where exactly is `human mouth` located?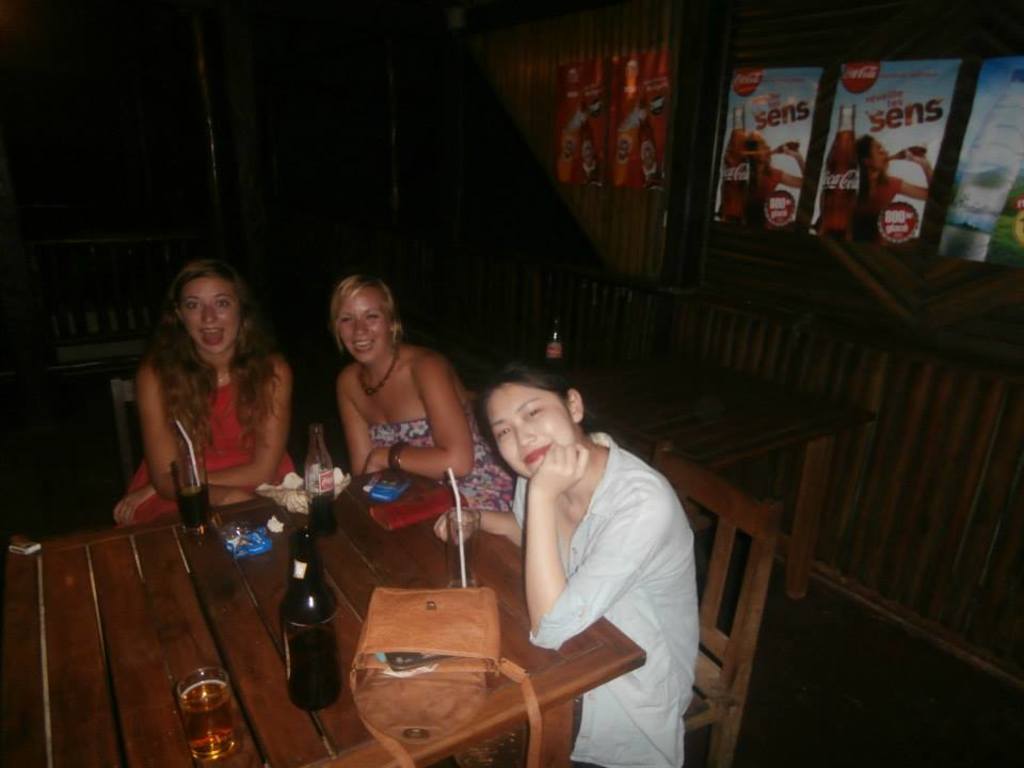
Its bounding box is pyautogui.locateOnScreen(349, 336, 381, 355).
